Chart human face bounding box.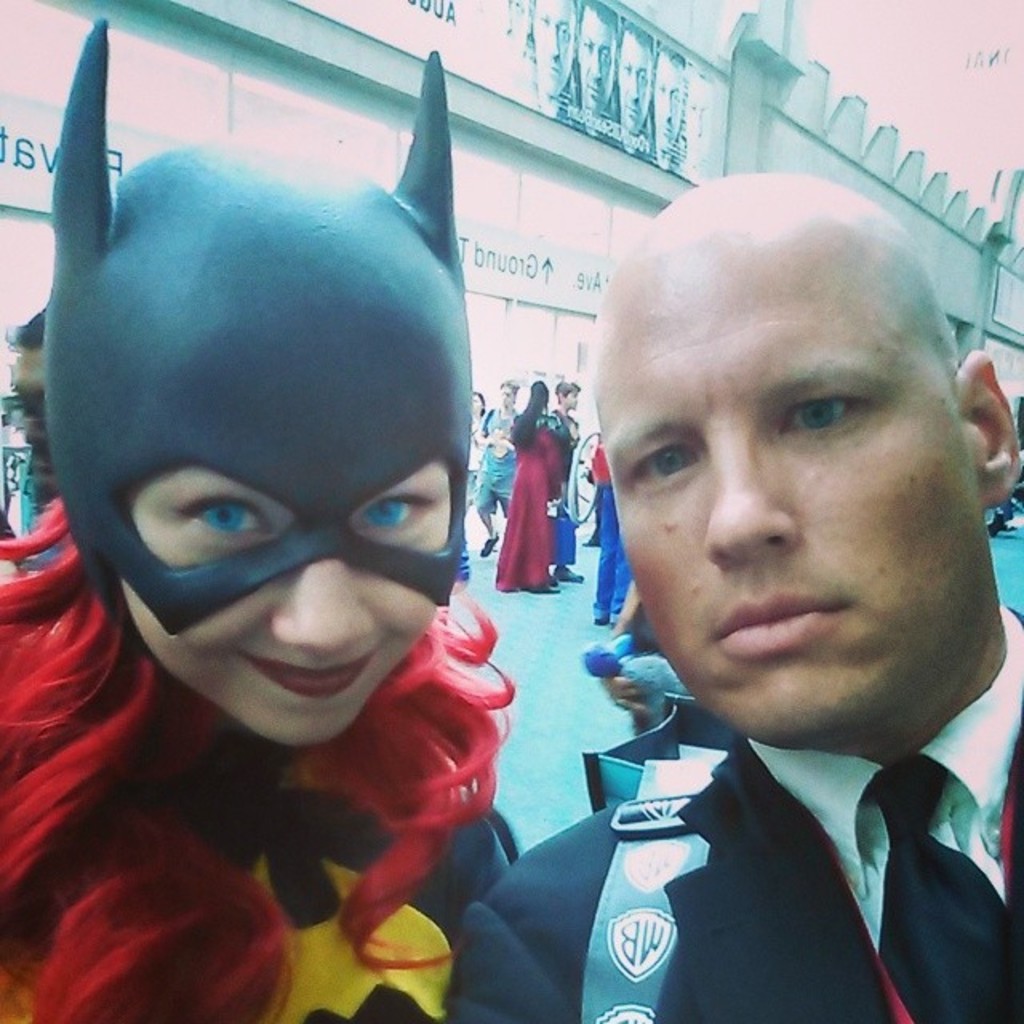
Charted: box(598, 240, 982, 746).
